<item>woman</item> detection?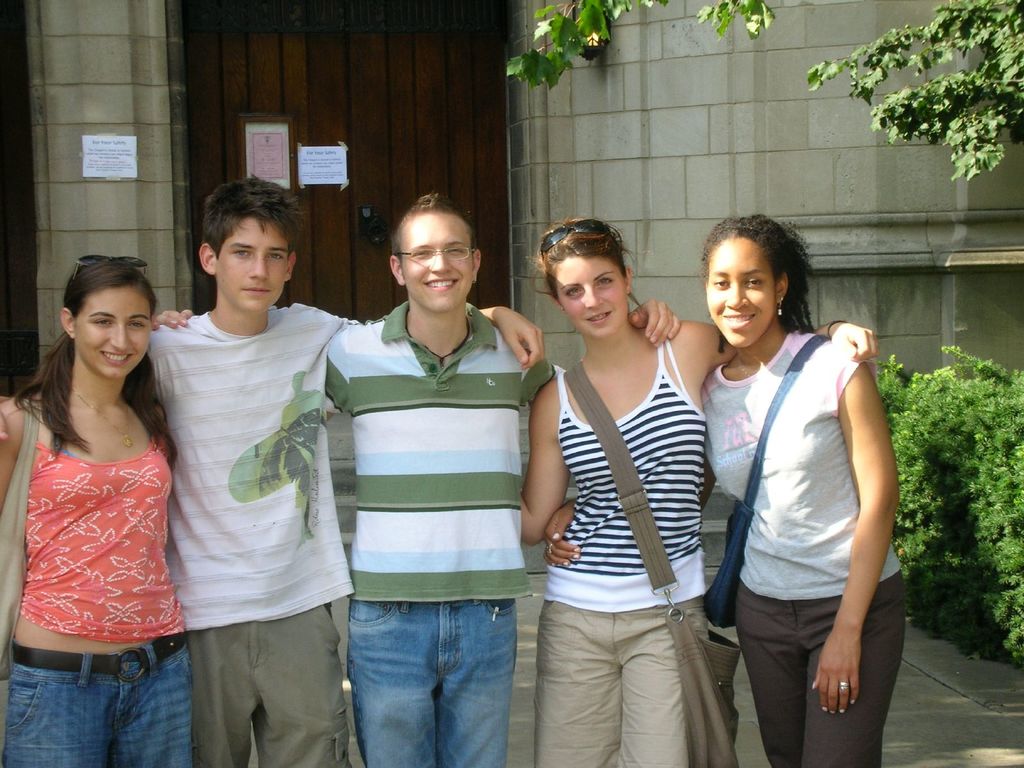
(543, 205, 916, 767)
